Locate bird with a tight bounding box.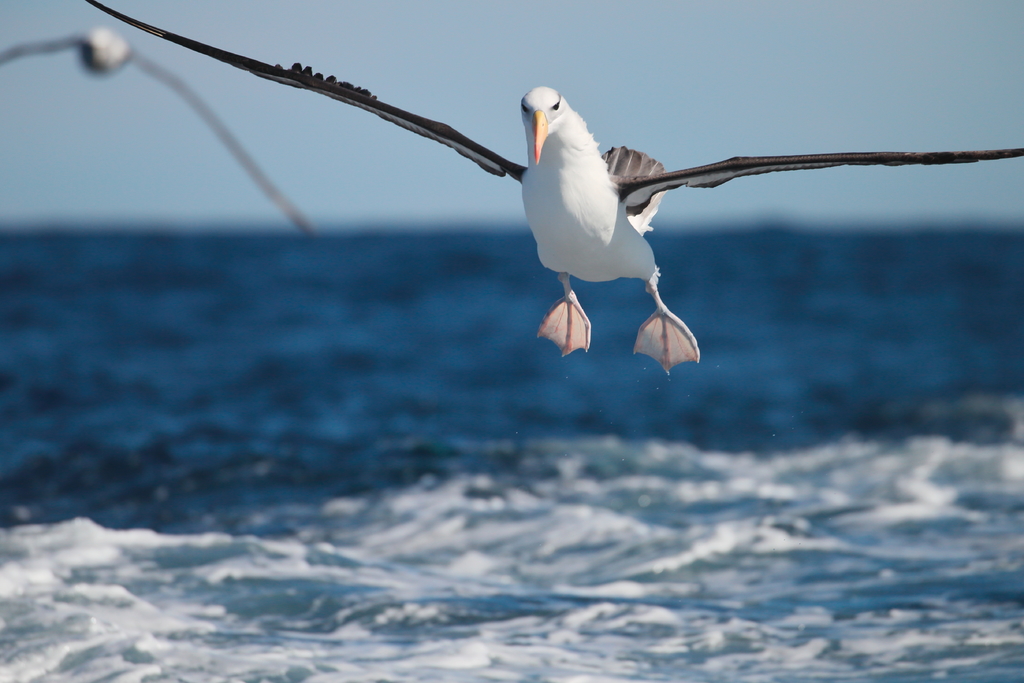
left=82, top=0, right=1023, bottom=374.
